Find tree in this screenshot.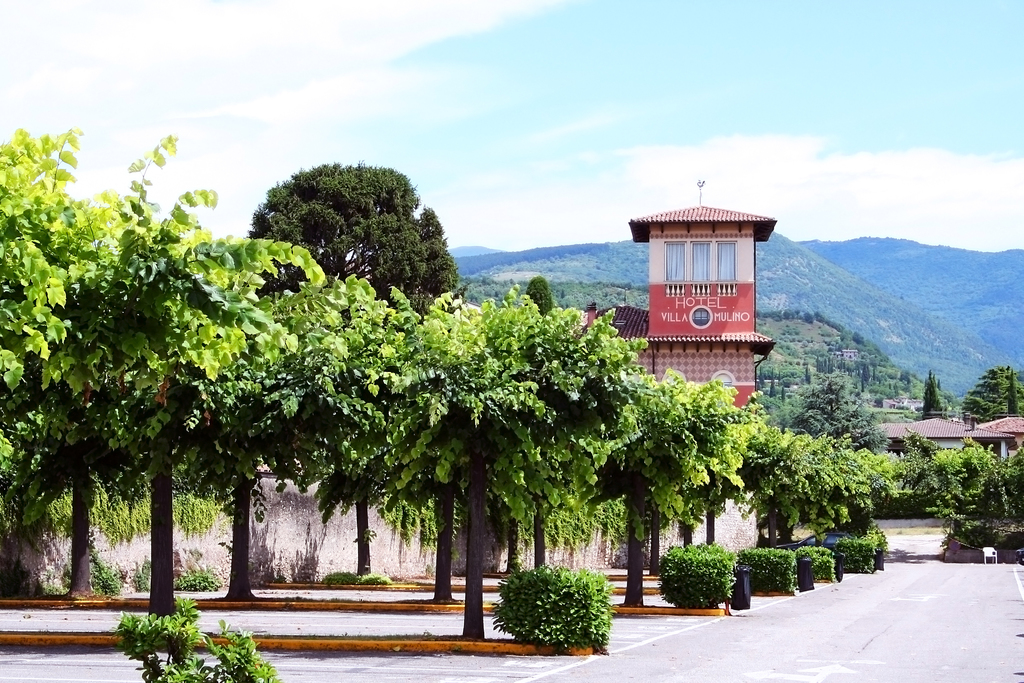
The bounding box for tree is crop(187, 262, 438, 620).
